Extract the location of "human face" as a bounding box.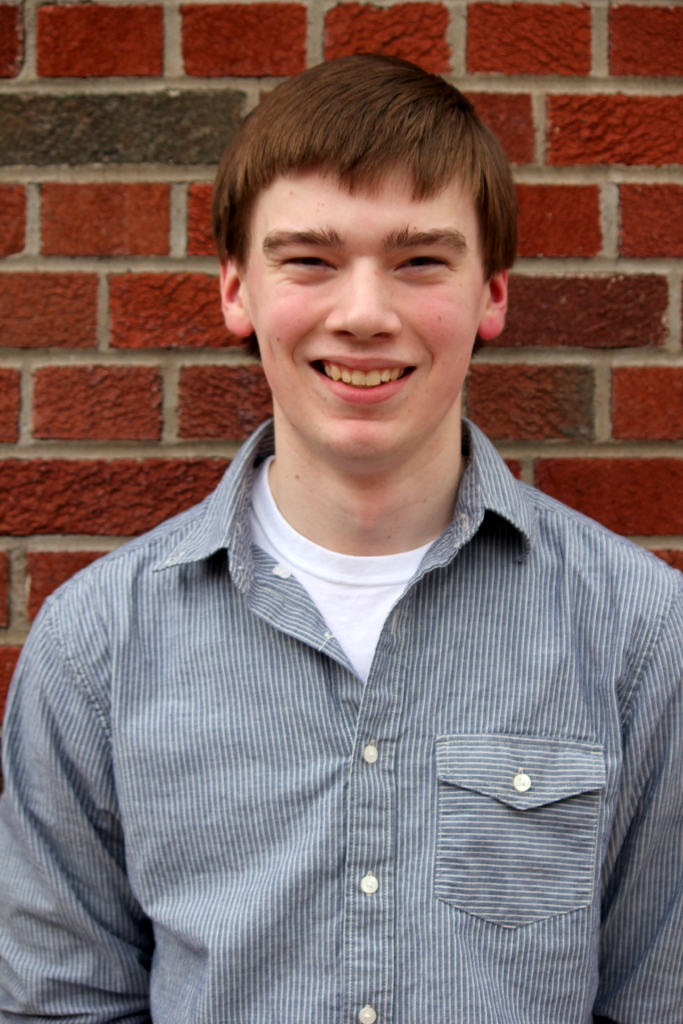
239 168 479 452.
